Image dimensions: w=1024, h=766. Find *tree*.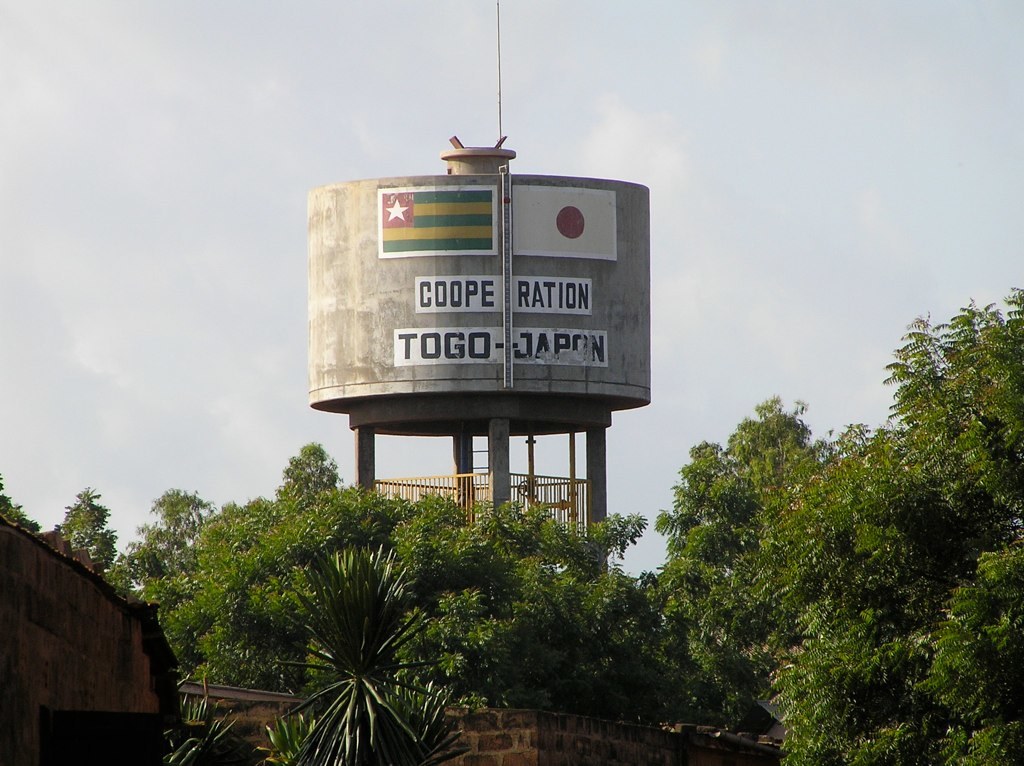
[257,507,457,737].
